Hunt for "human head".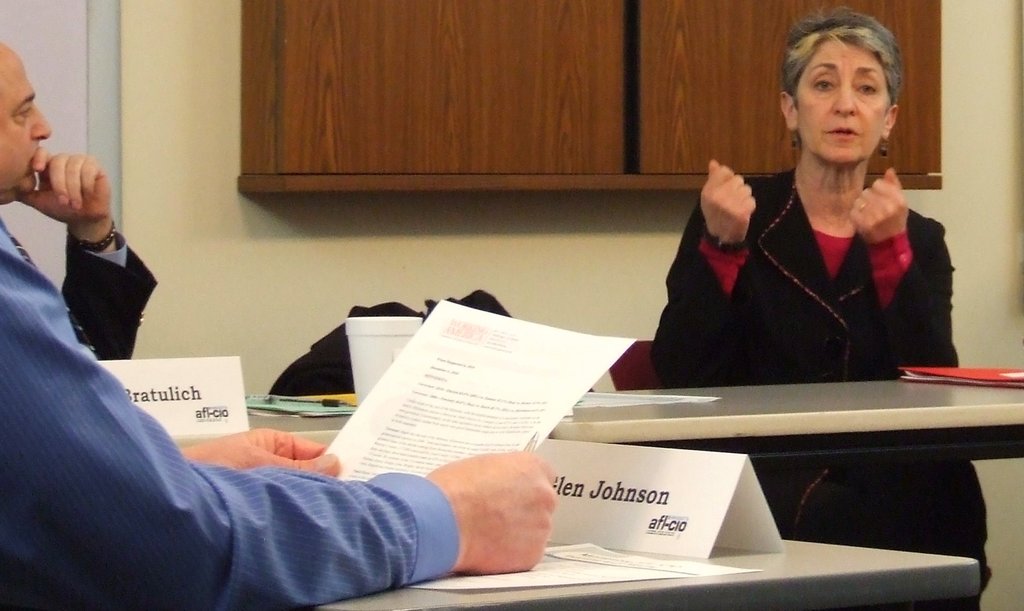
Hunted down at select_region(0, 43, 58, 205).
